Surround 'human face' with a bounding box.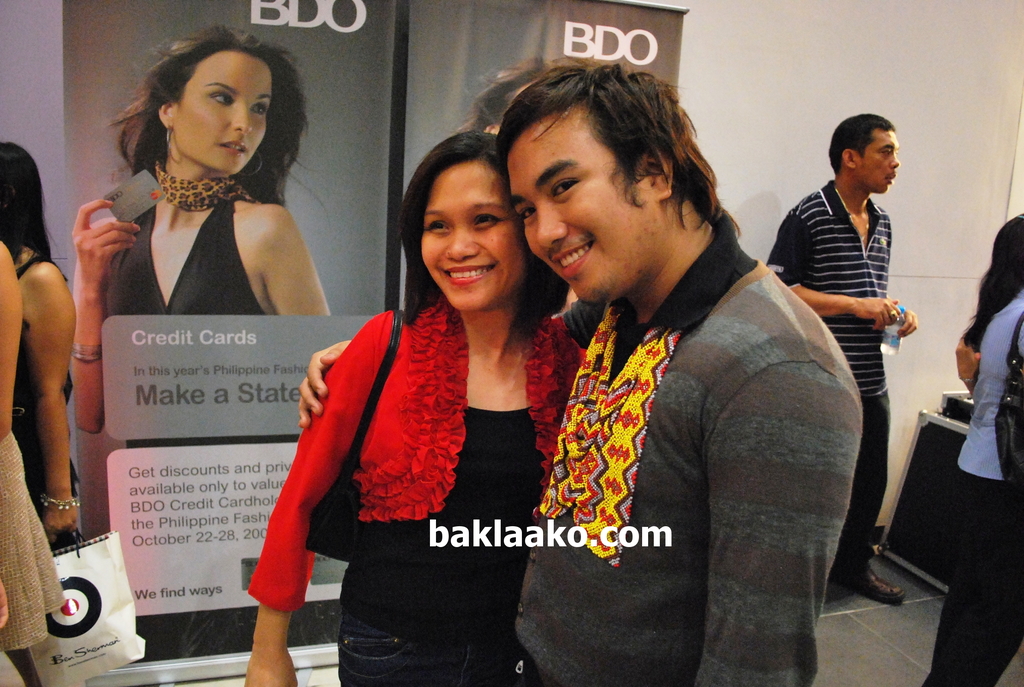
x1=415 y1=165 x2=525 y2=311.
